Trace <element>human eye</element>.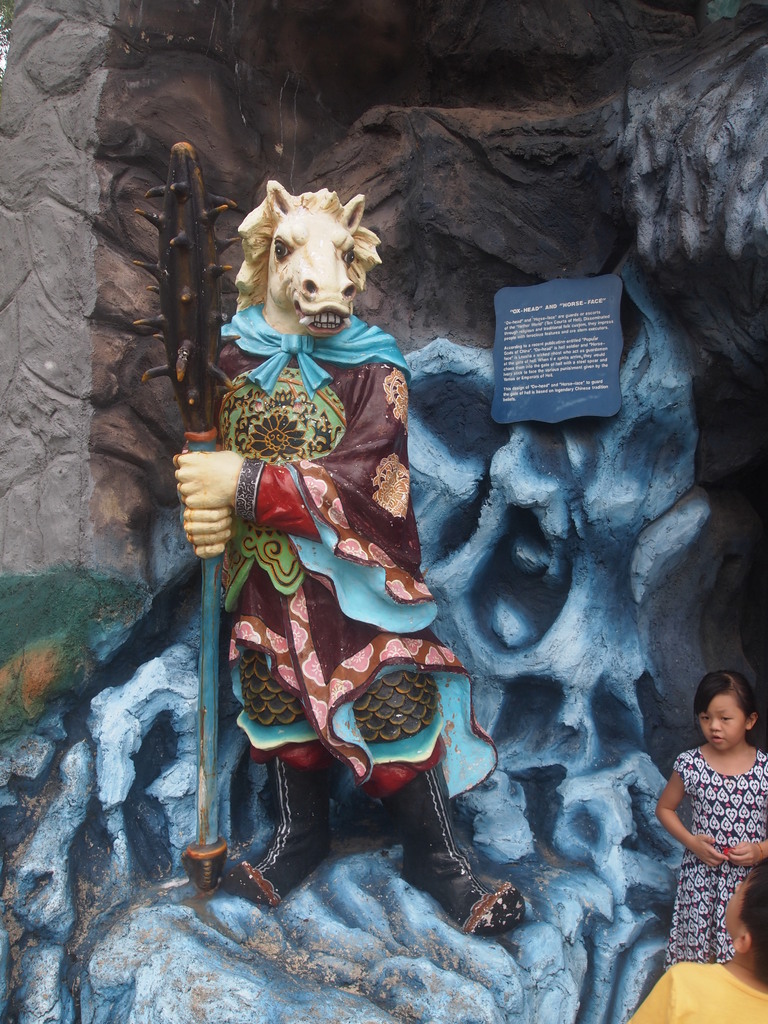
Traced to pyautogui.locateOnScreen(717, 716, 733, 724).
